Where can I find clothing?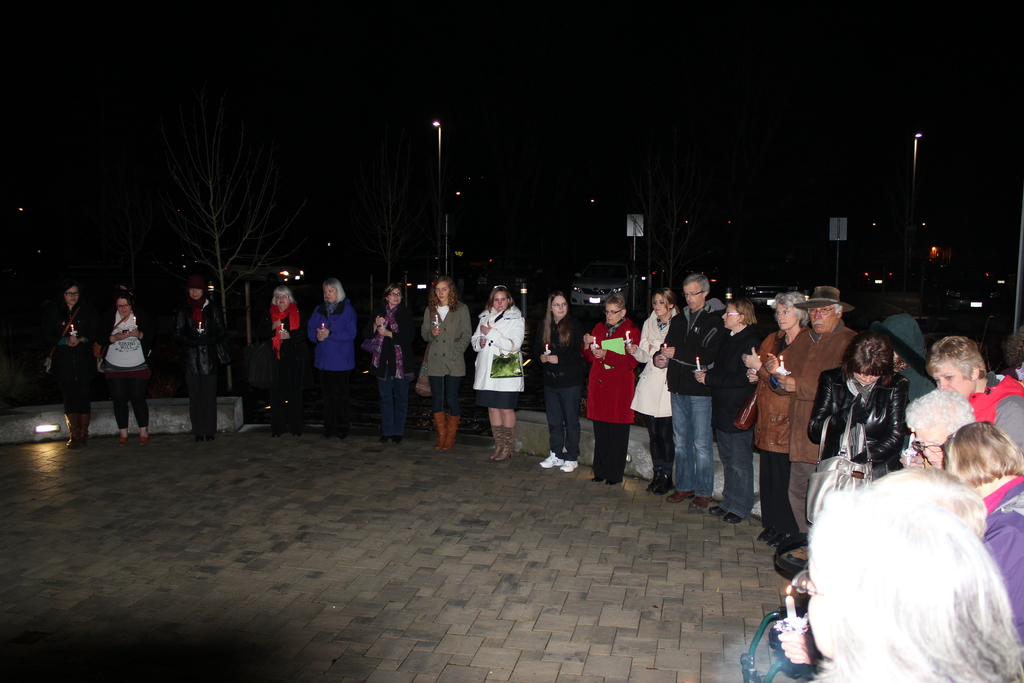
You can find it at crop(95, 311, 149, 431).
